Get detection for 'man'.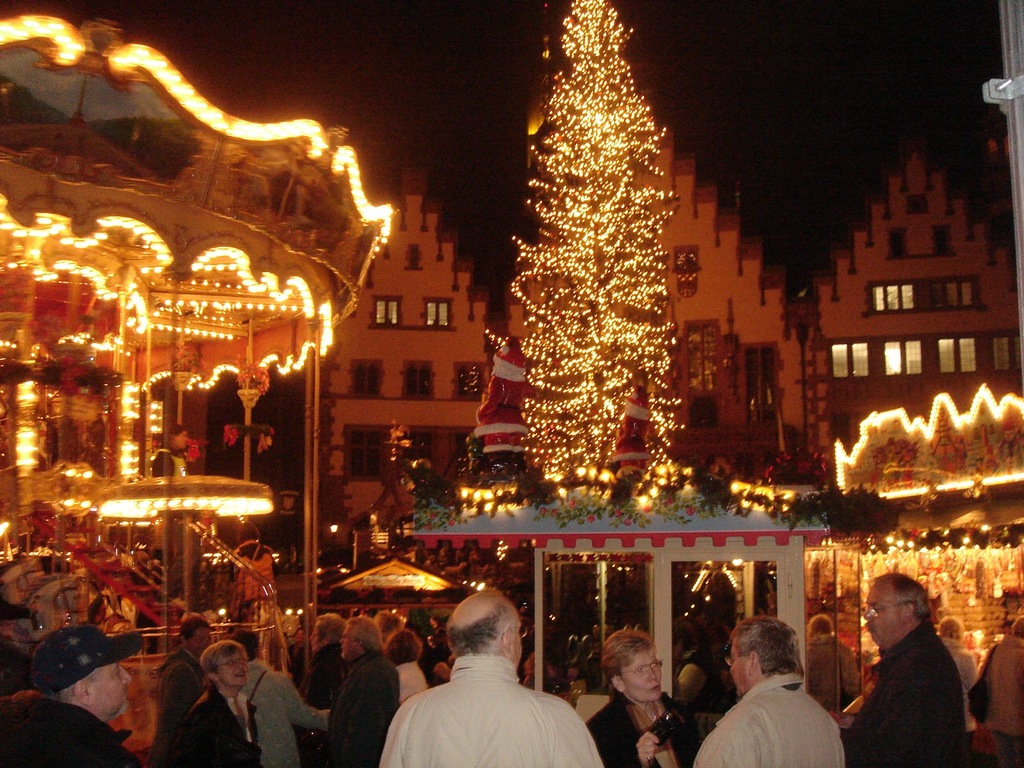
Detection: {"left": 984, "top": 616, "right": 1023, "bottom": 767}.
